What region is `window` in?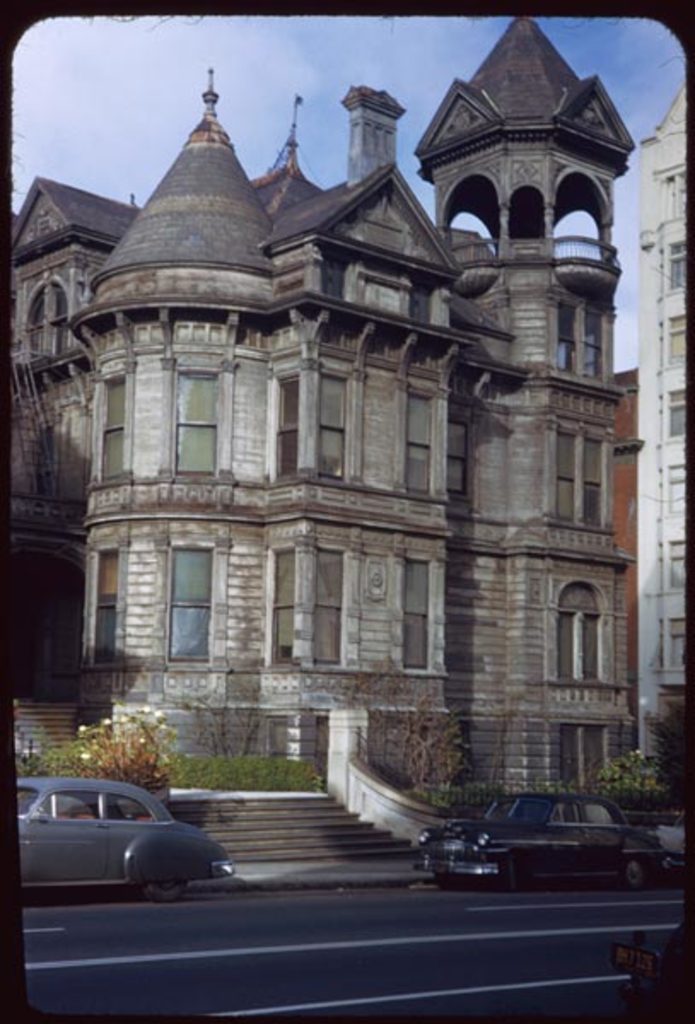
(x1=651, y1=302, x2=693, y2=365).
